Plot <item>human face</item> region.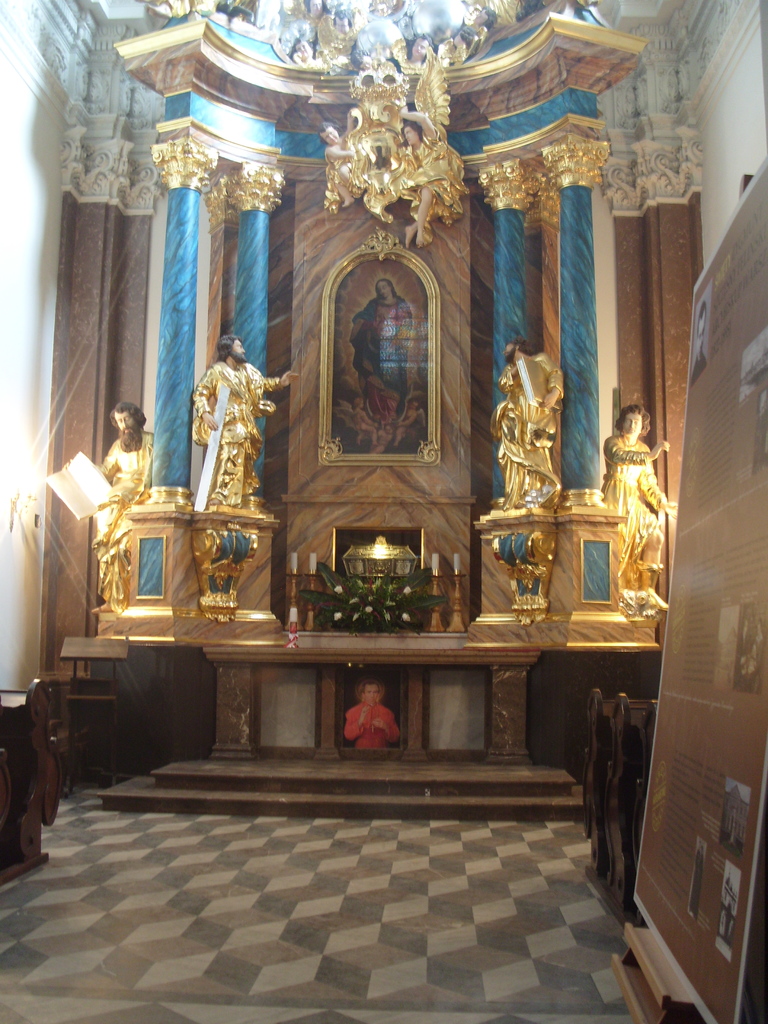
Plotted at (x1=309, y1=0, x2=322, y2=13).
